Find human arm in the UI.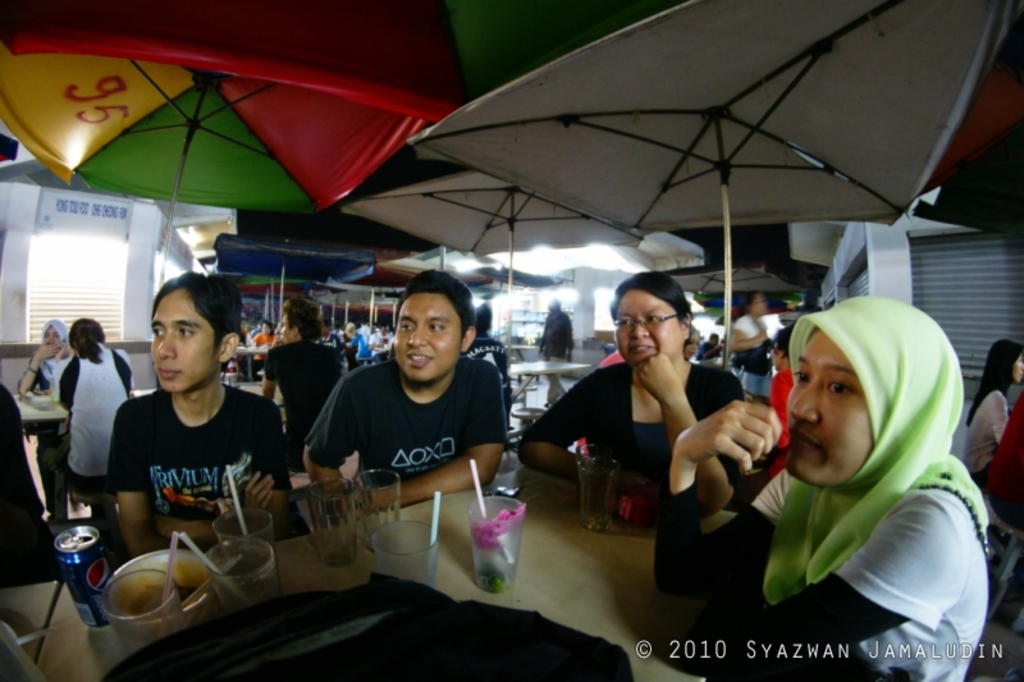
UI element at box=[517, 374, 607, 479].
